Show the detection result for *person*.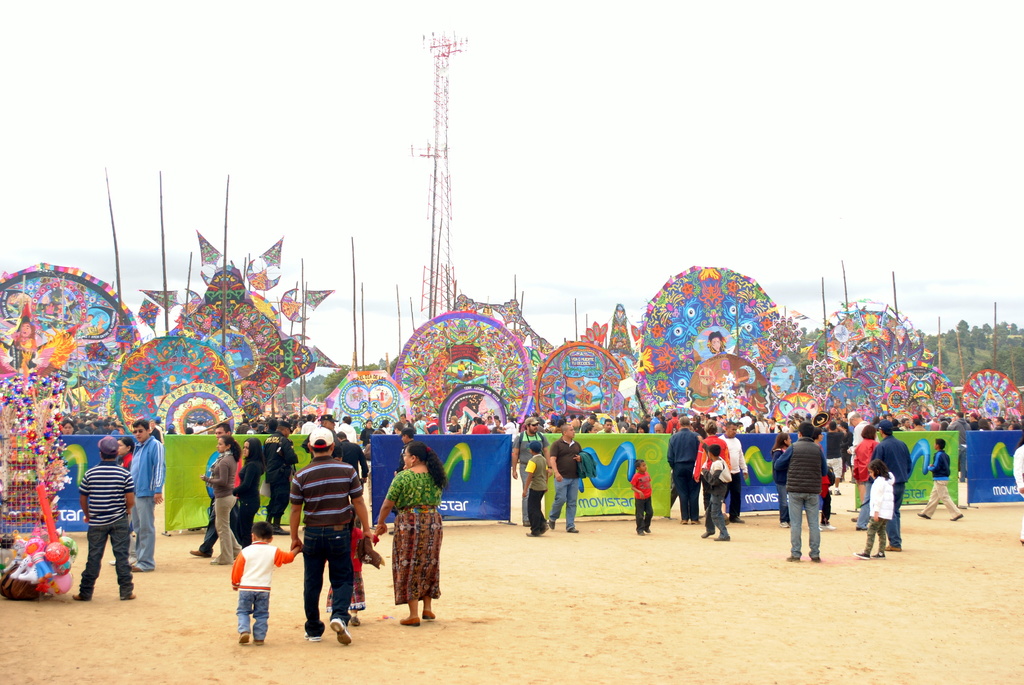
(left=287, top=423, right=381, bottom=646).
